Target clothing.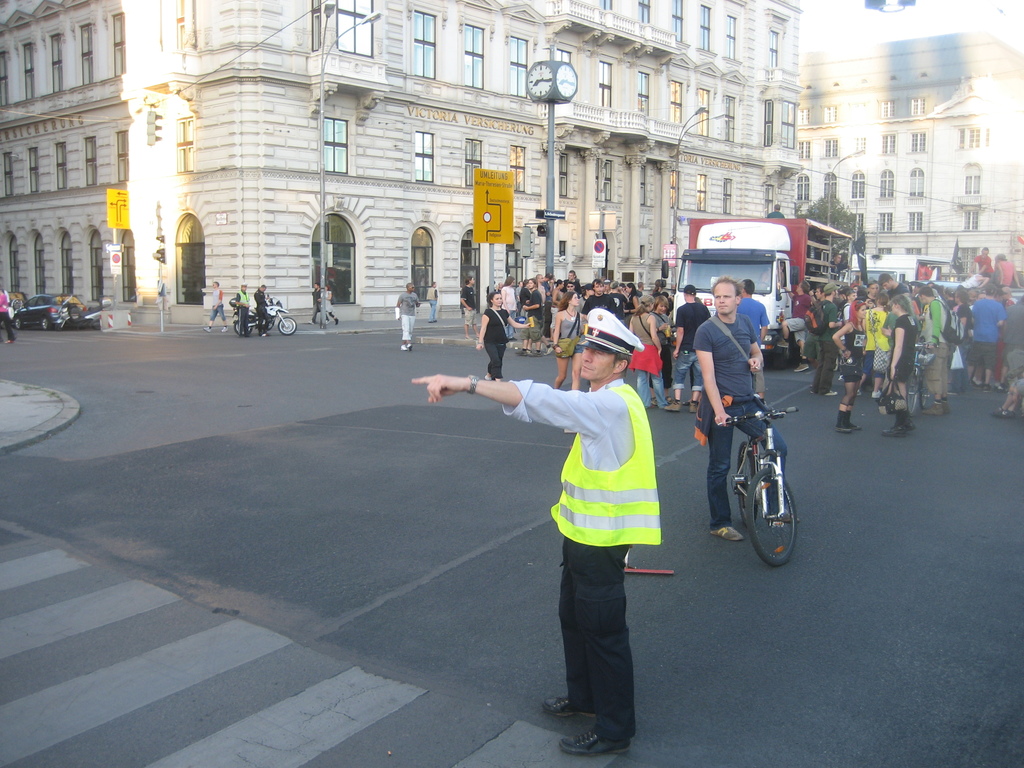
Target region: {"left": 741, "top": 297, "right": 764, "bottom": 340}.
